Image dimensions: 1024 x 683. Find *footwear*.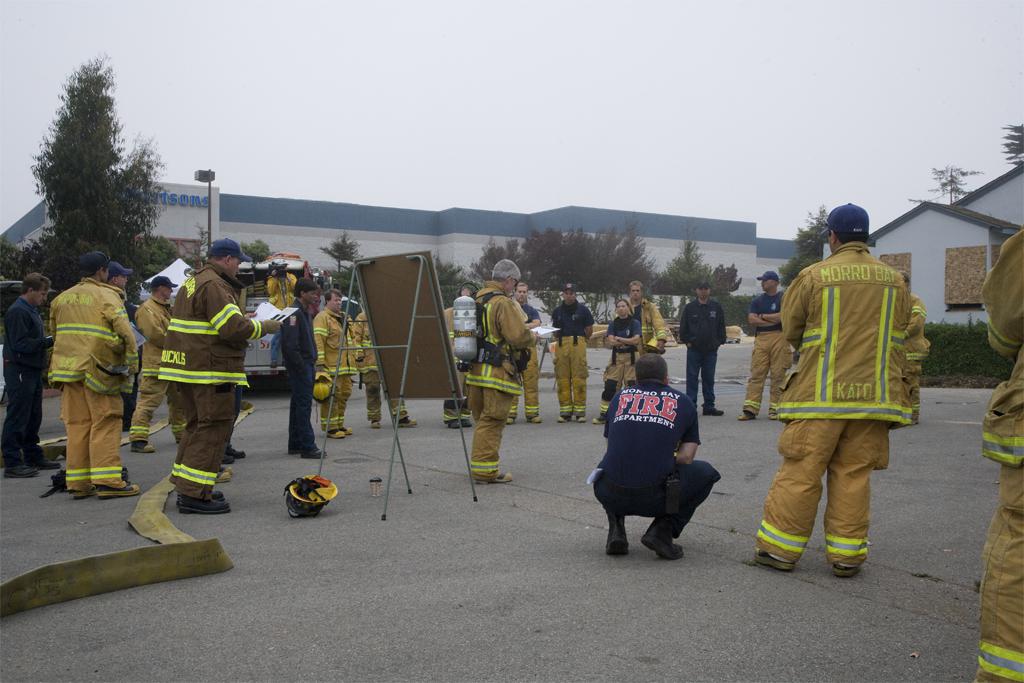
bbox=(3, 459, 36, 478).
